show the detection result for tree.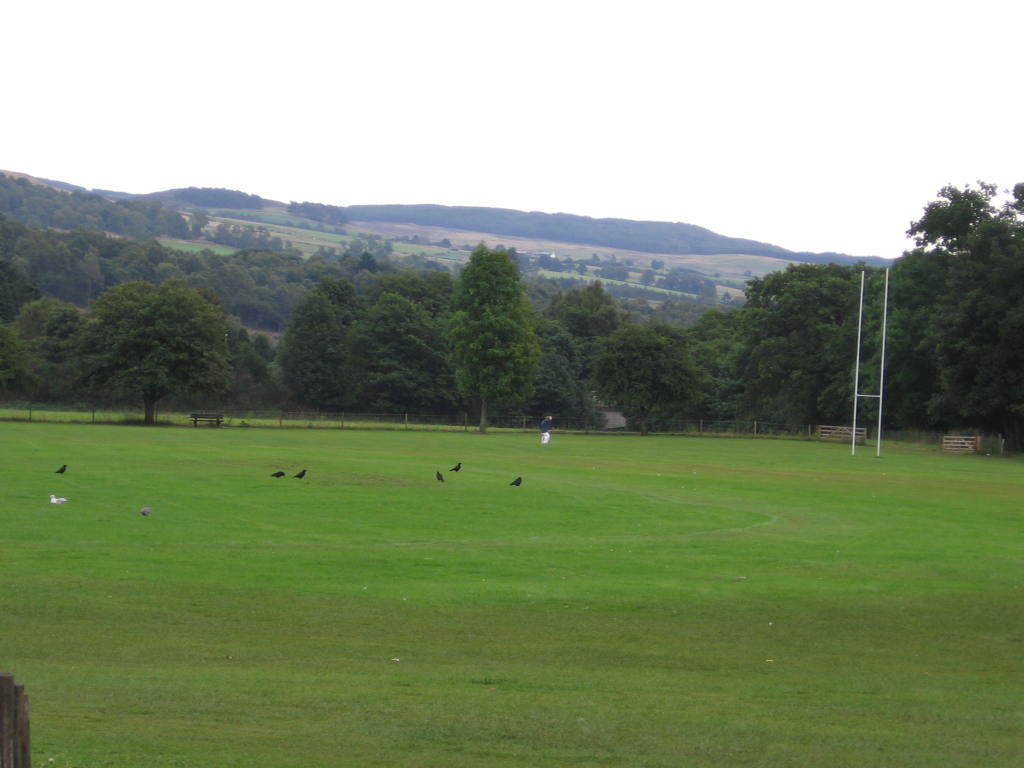
(696, 317, 740, 427).
